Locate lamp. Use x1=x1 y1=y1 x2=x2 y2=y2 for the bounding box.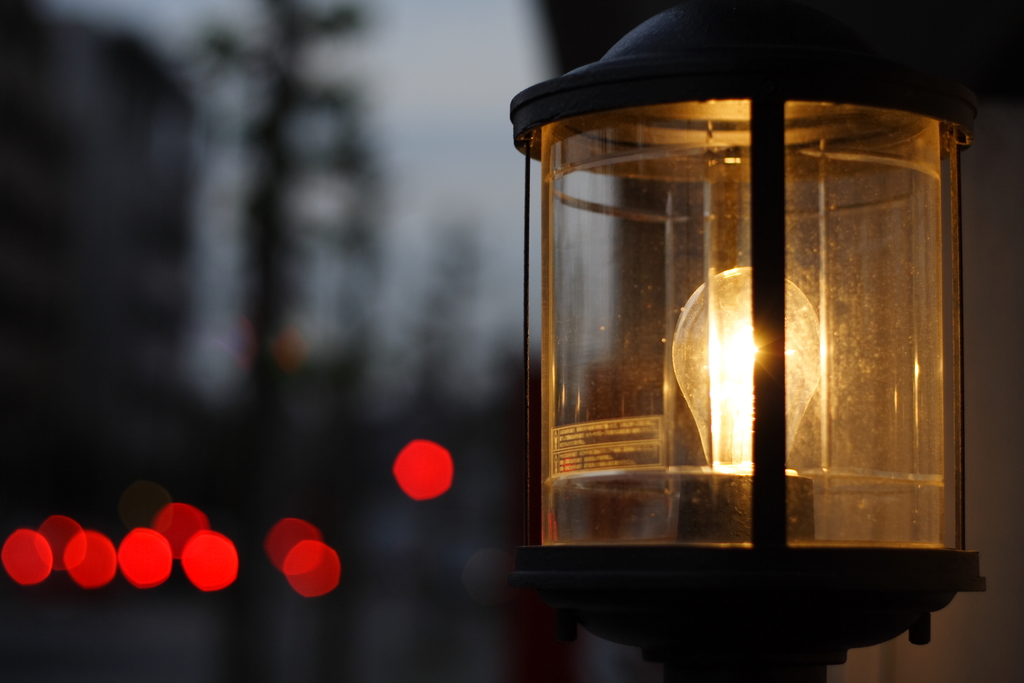
x1=488 y1=16 x2=1000 y2=635.
